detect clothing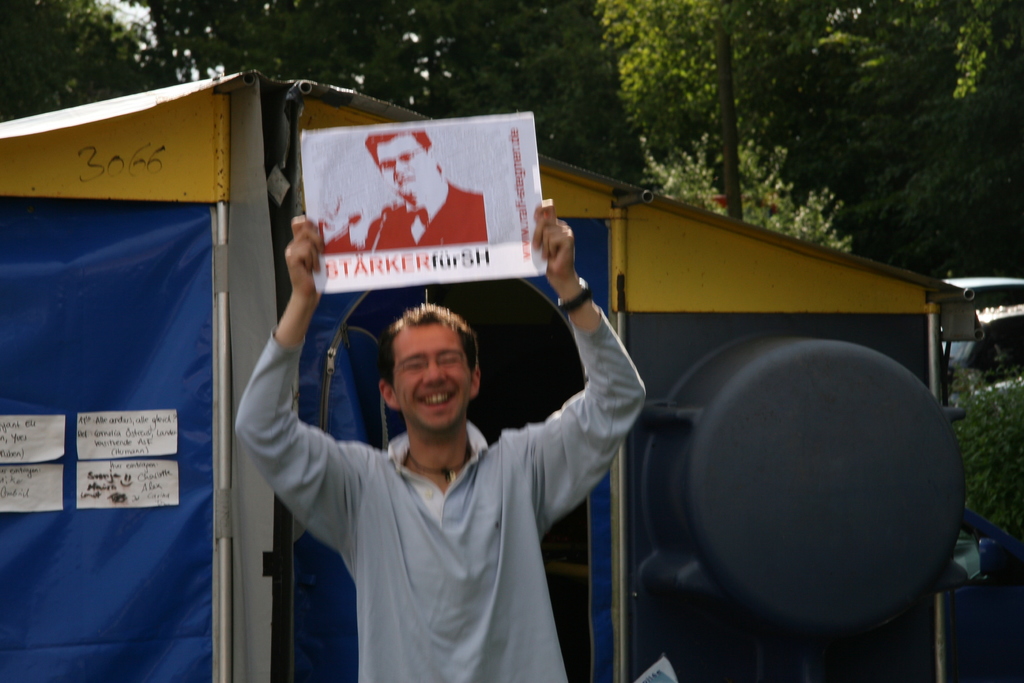
(364,183,484,249)
